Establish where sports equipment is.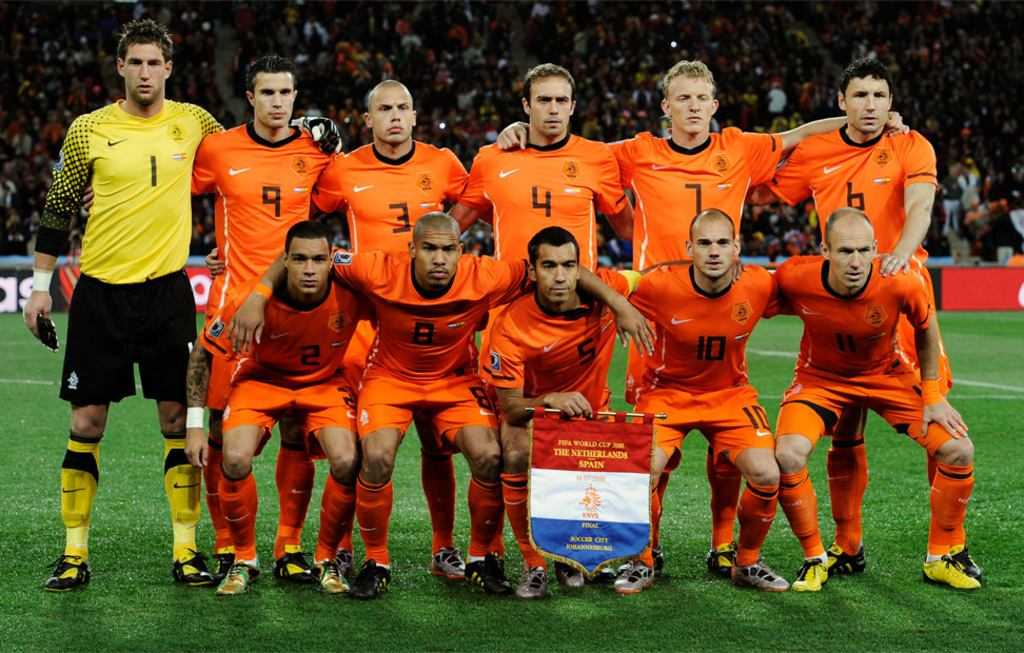
Established at Rect(733, 560, 789, 586).
